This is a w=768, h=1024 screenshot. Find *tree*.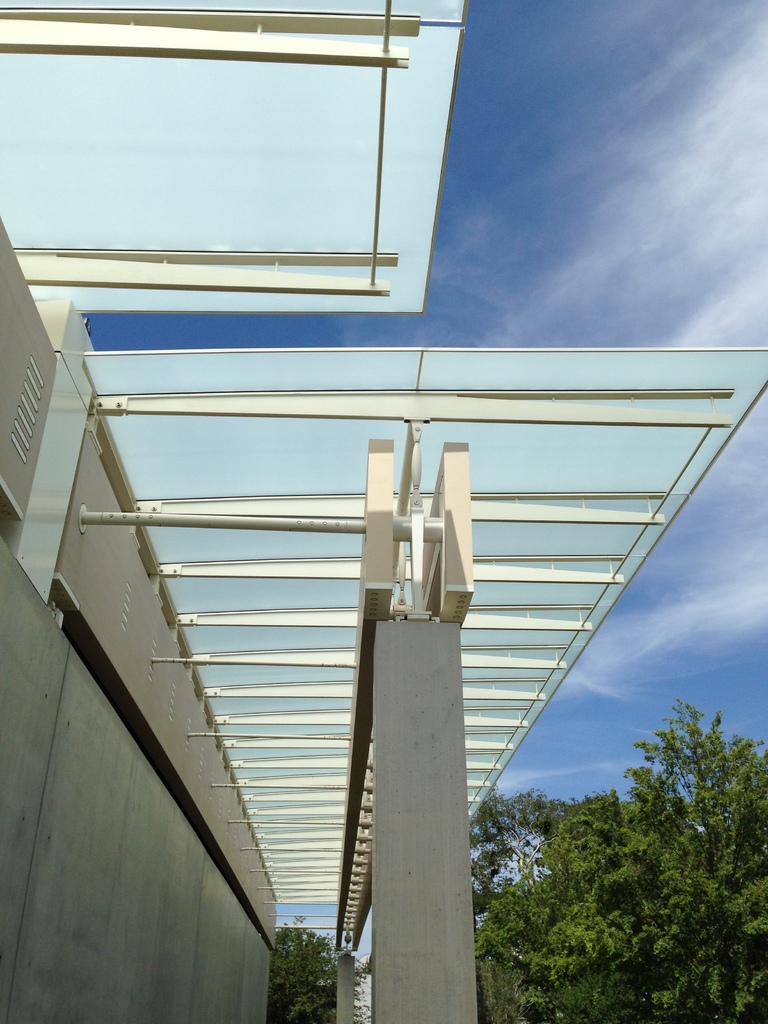
Bounding box: 271/907/366/1023.
